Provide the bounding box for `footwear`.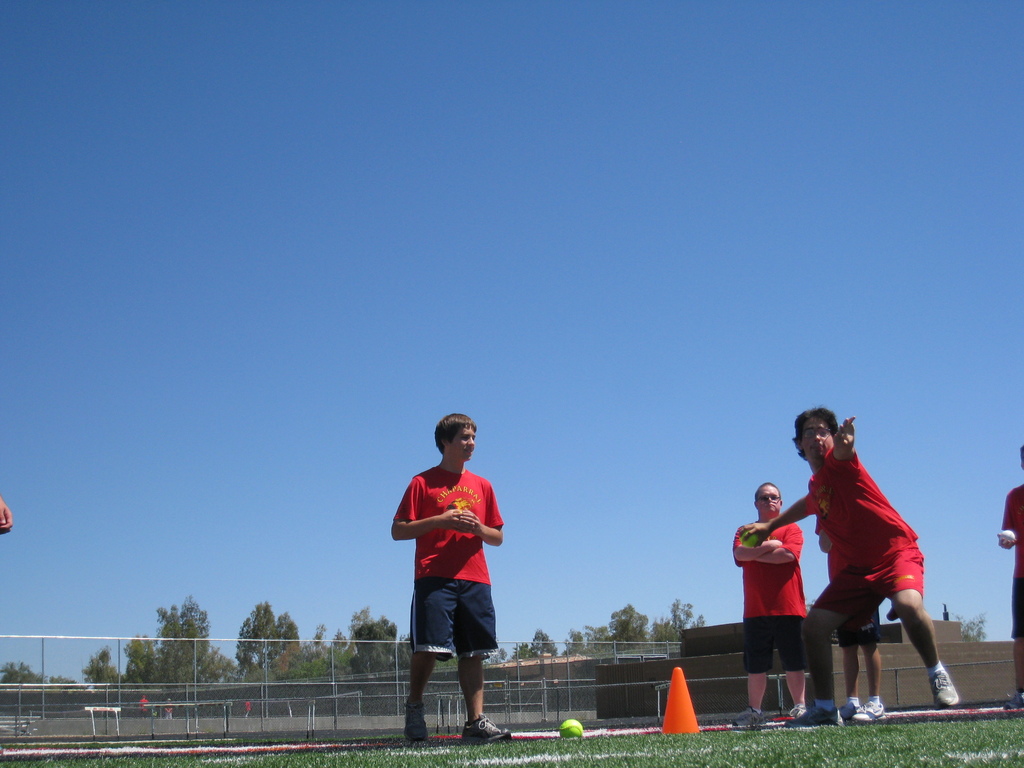
<region>1001, 690, 1023, 707</region>.
